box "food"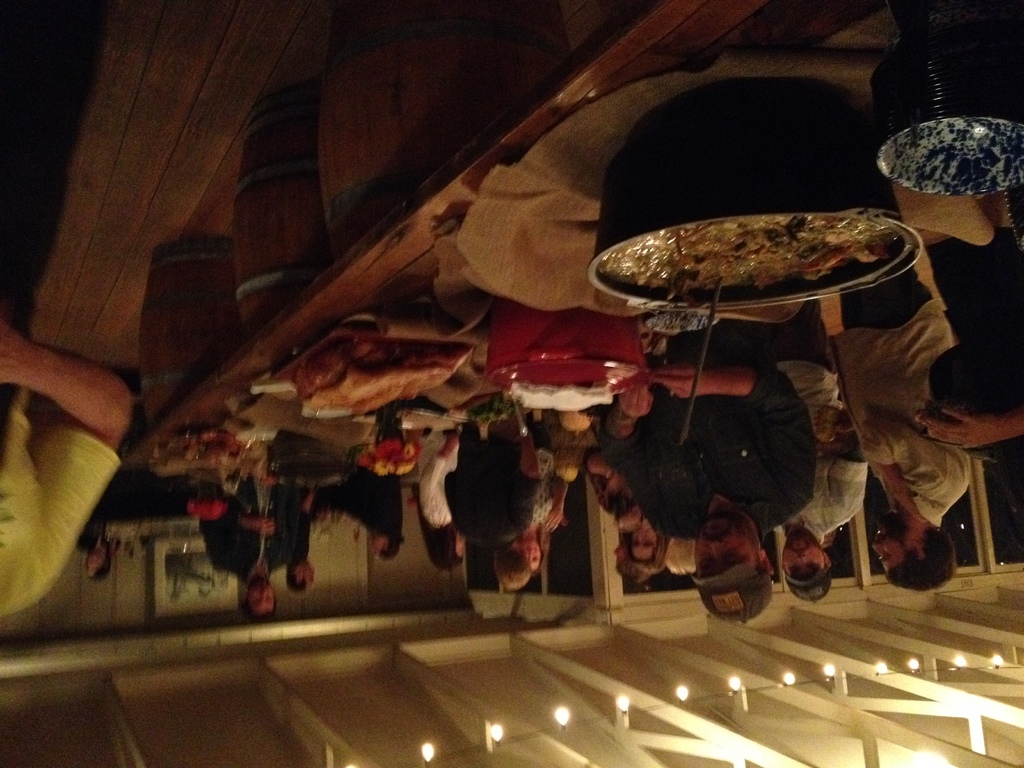
bbox=[242, 444, 280, 489]
